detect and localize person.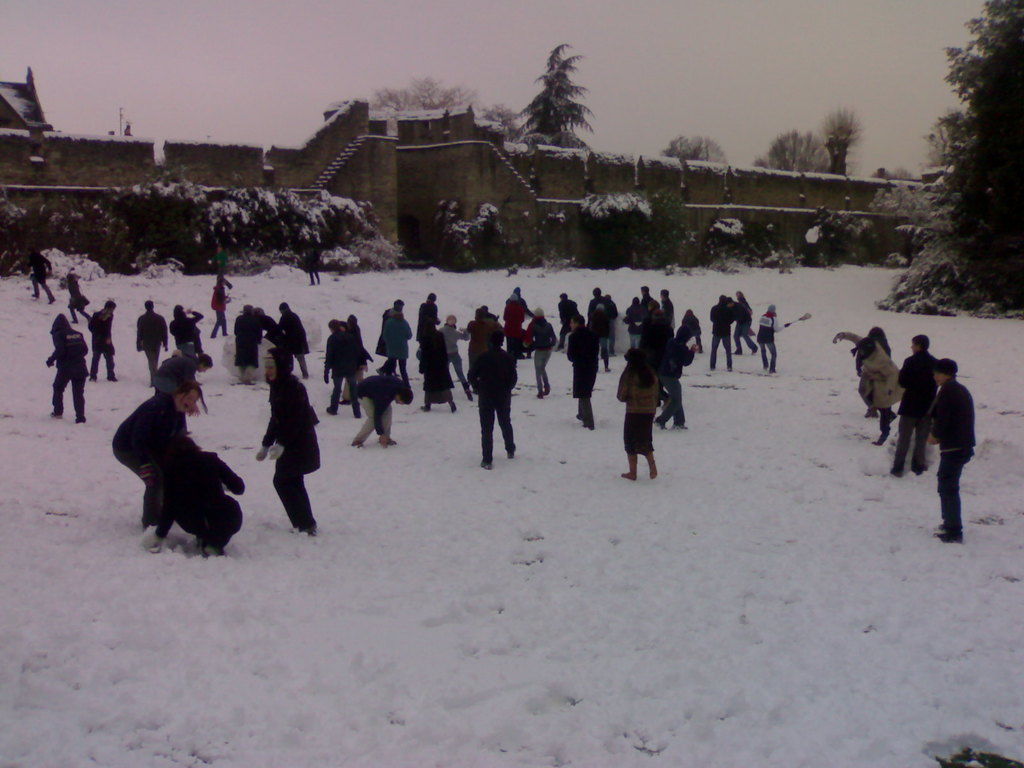
Localized at detection(616, 346, 666, 480).
